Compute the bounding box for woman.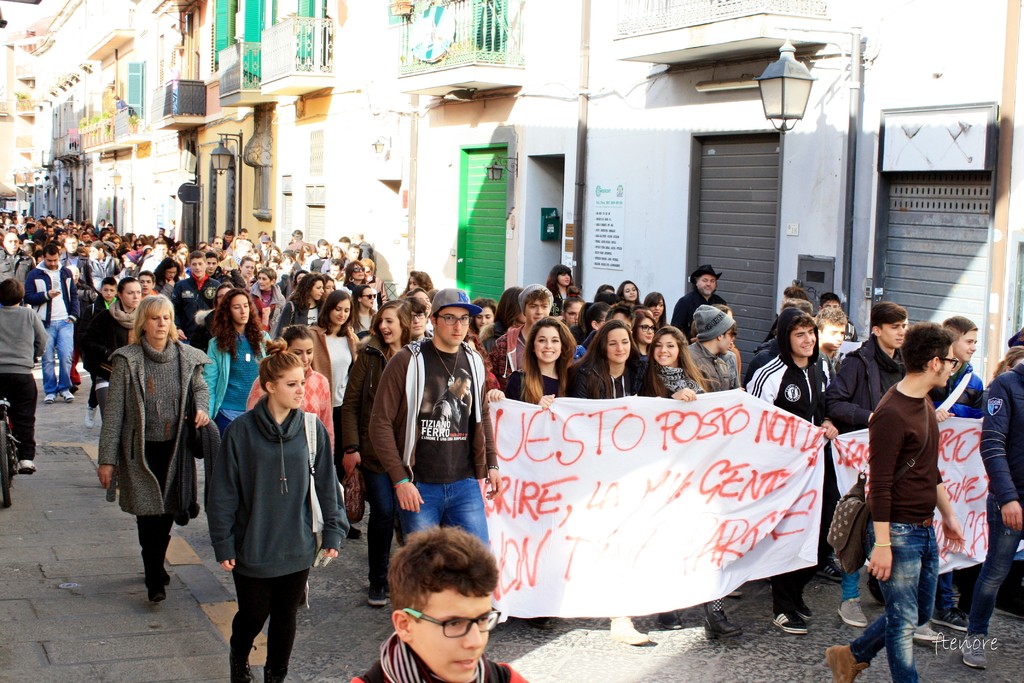
{"left": 641, "top": 329, "right": 742, "bottom": 642}.
